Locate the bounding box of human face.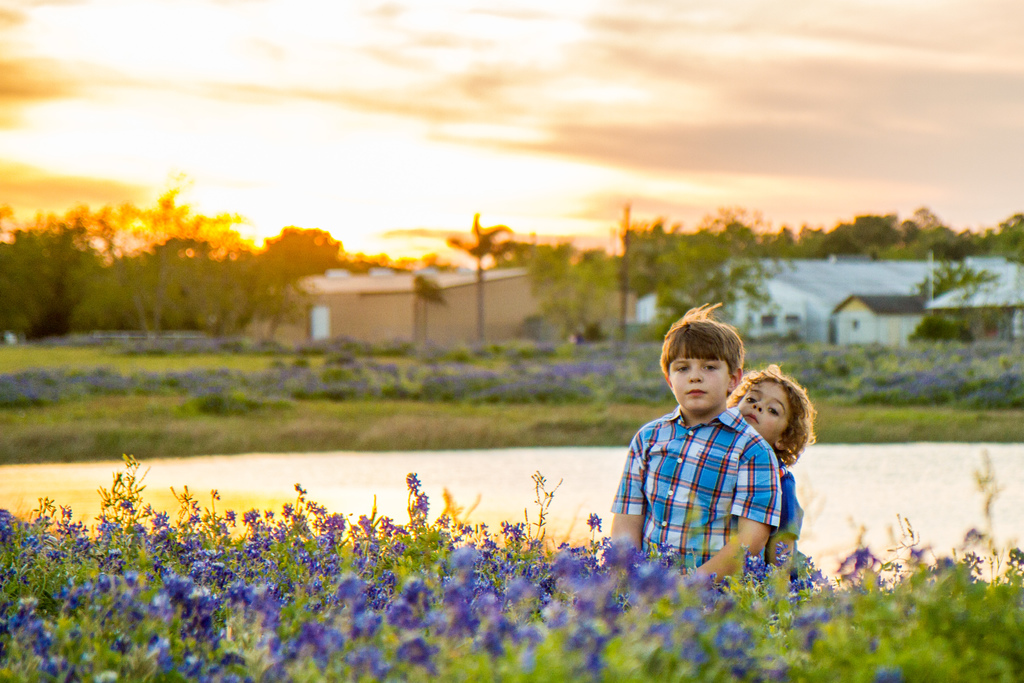
Bounding box: 742:379:788:441.
